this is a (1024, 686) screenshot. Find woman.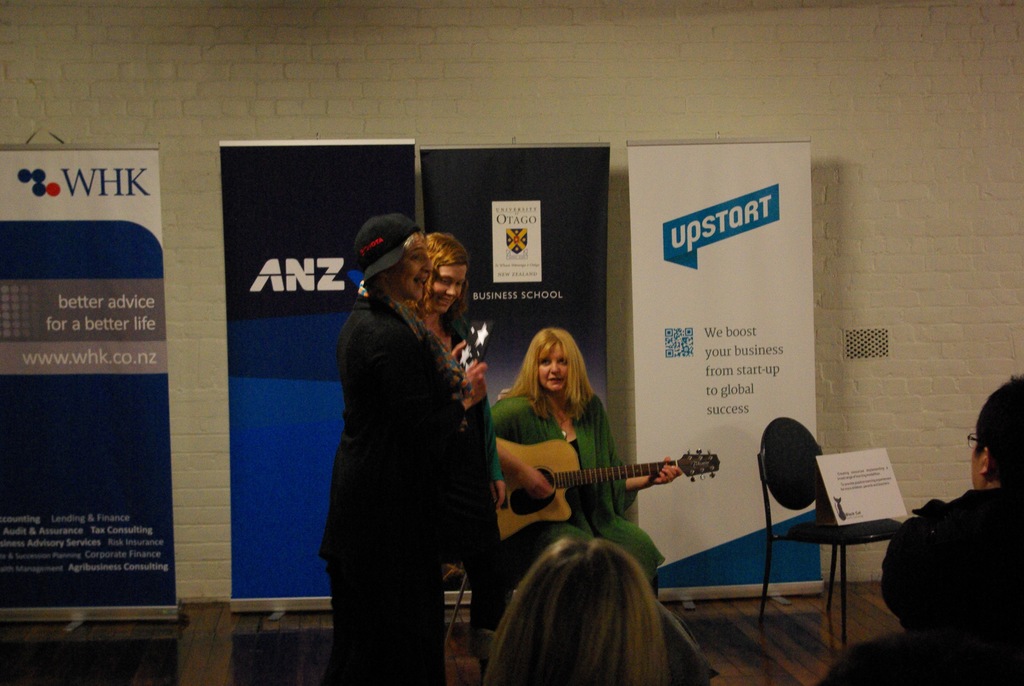
Bounding box: <region>483, 325, 682, 596</region>.
